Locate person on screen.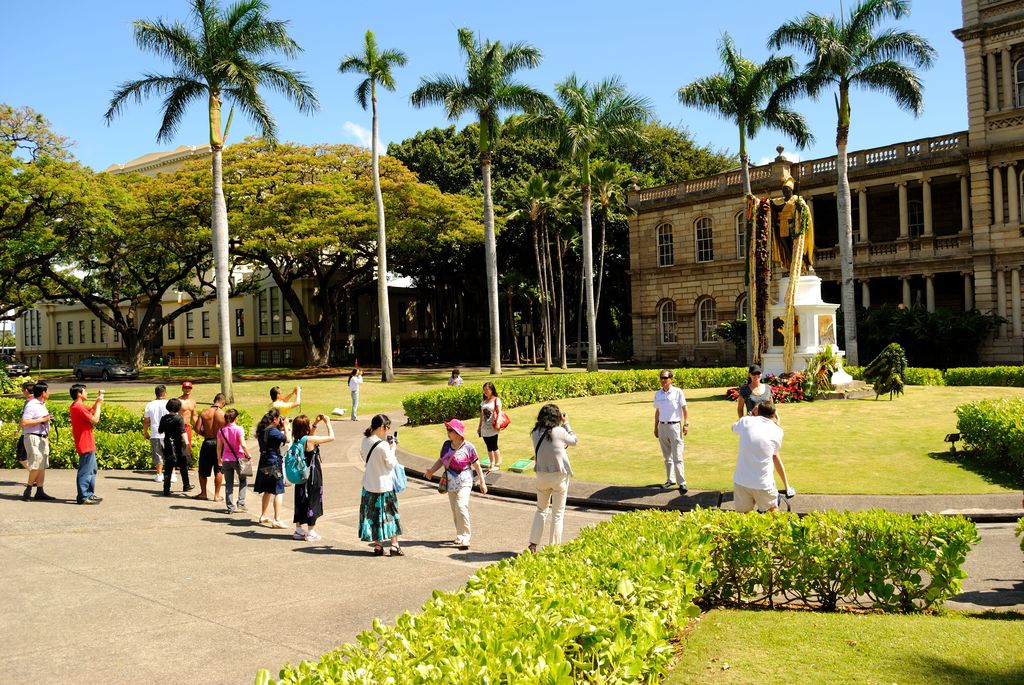
On screen at box(13, 384, 34, 483).
